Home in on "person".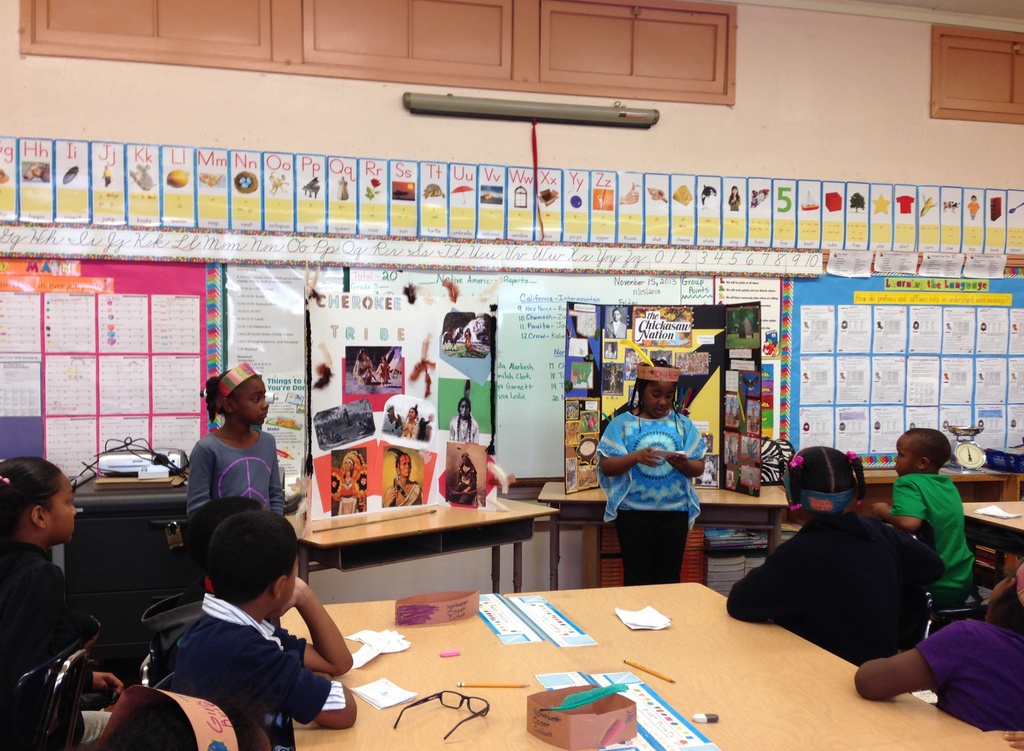
Homed in at crop(594, 366, 710, 589).
